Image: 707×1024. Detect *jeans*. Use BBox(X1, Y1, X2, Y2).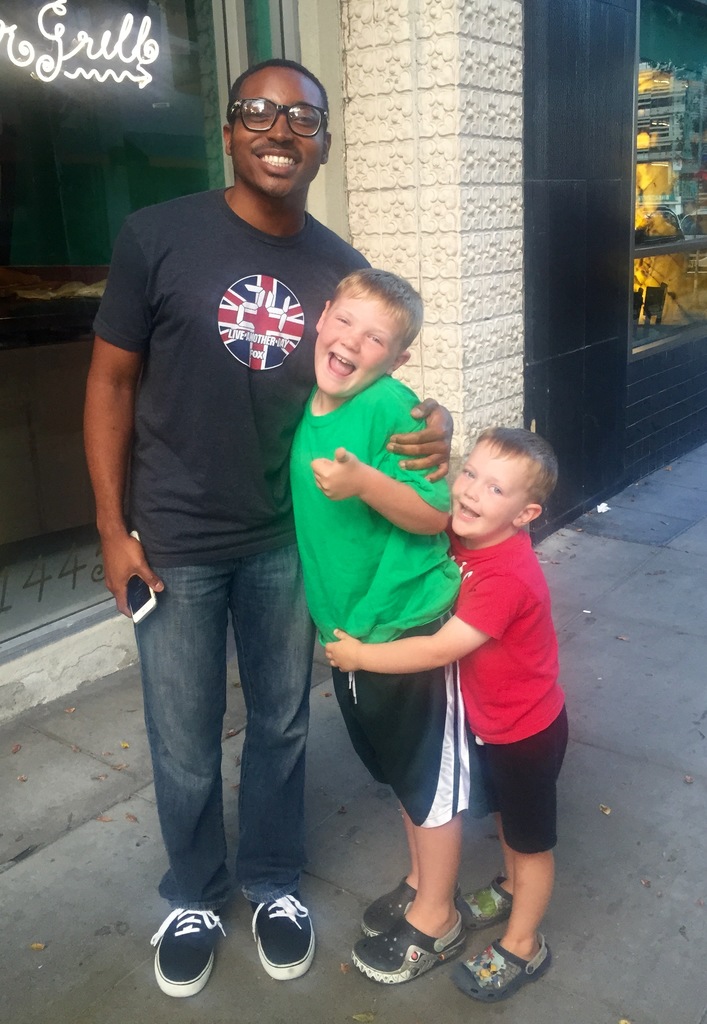
BBox(126, 522, 333, 970).
